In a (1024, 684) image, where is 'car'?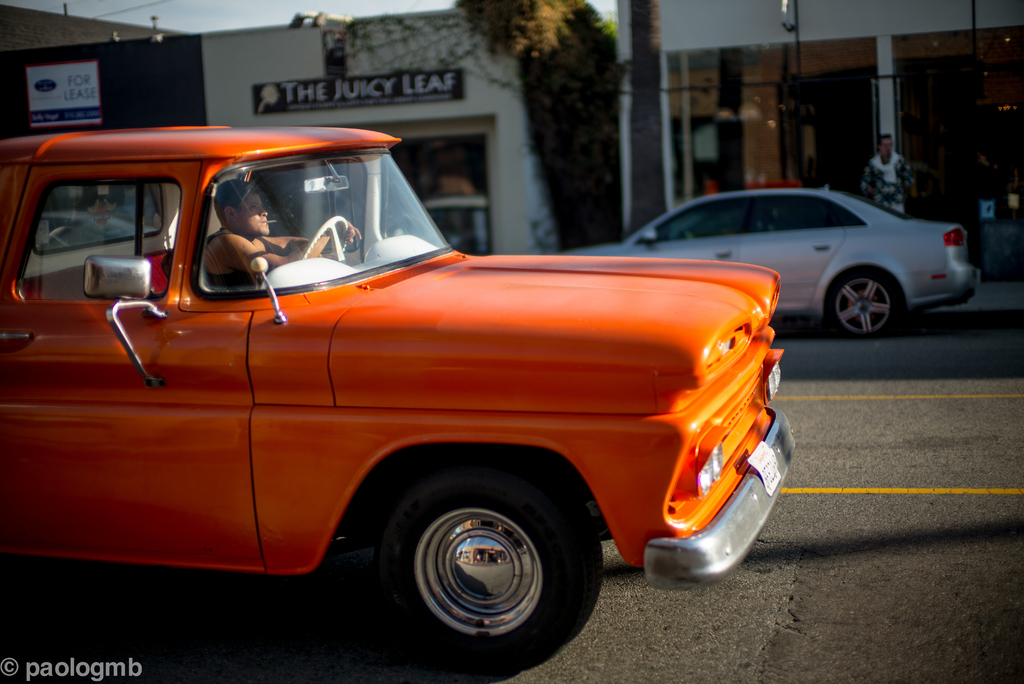
bbox=[0, 131, 797, 676].
